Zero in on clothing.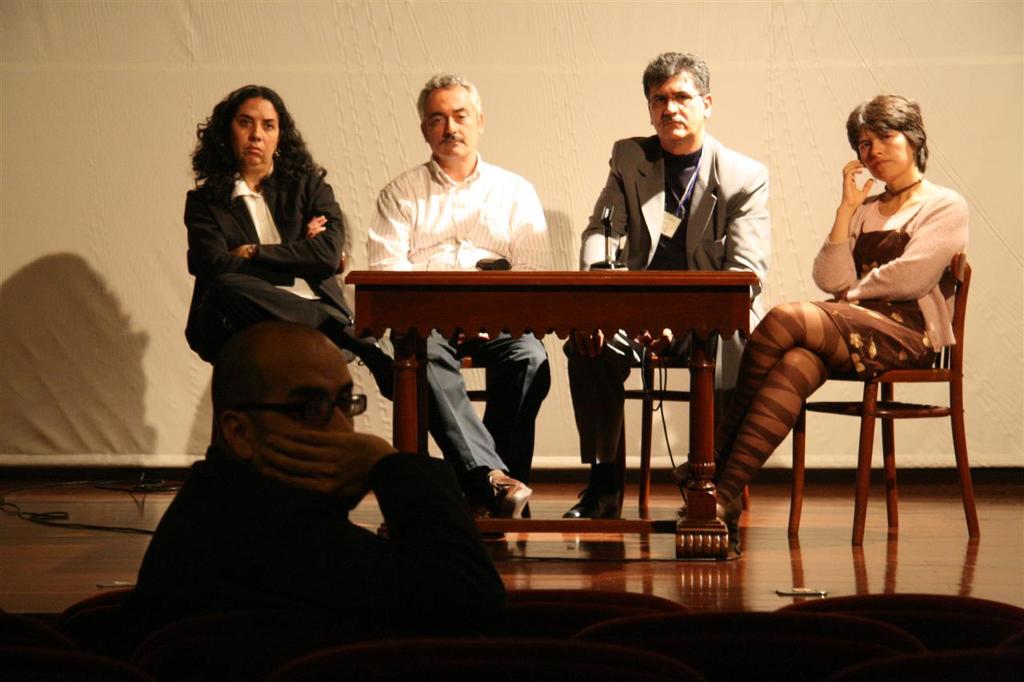
Zeroed in: left=362, top=142, right=570, bottom=480.
